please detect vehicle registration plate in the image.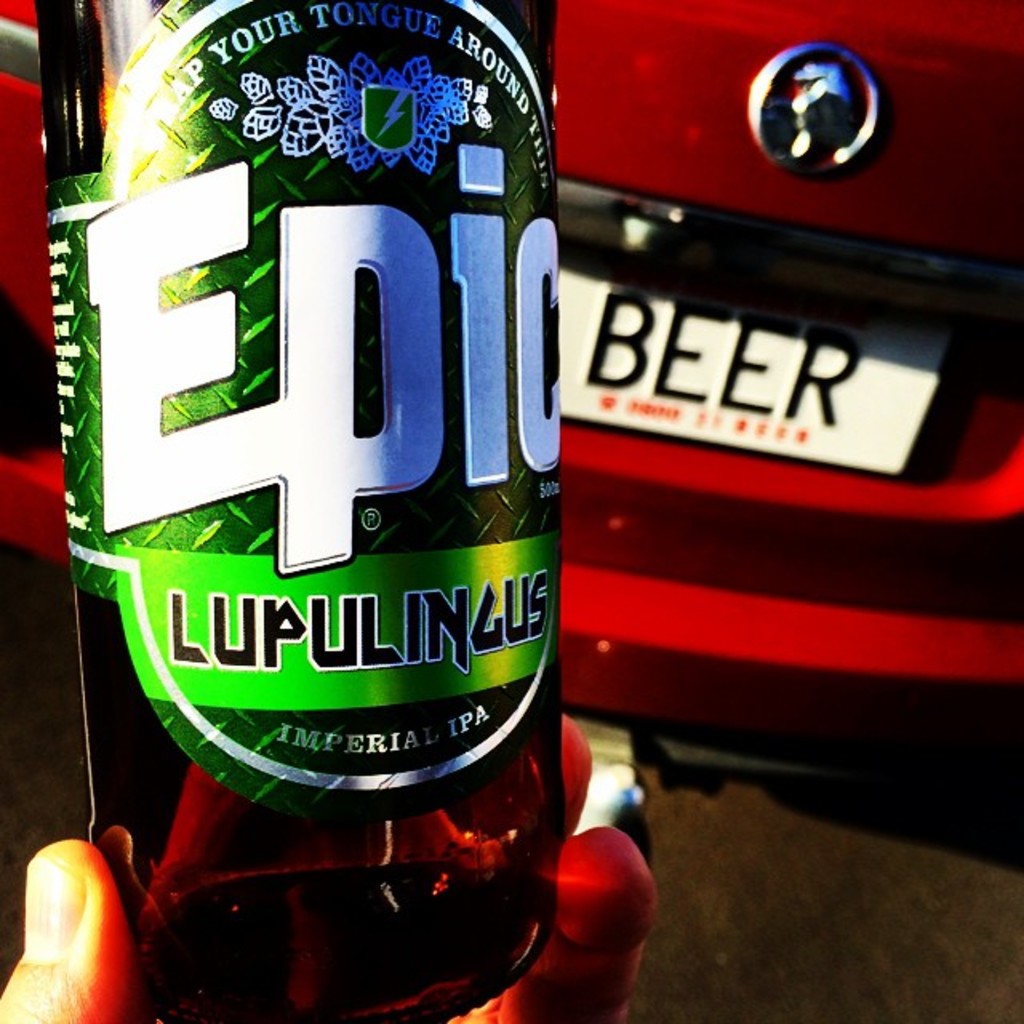
560/256/971/475.
